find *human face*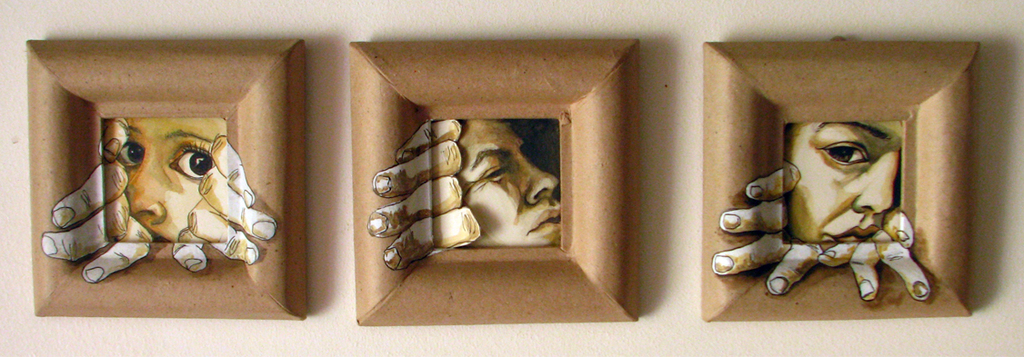
BBox(782, 120, 903, 242)
